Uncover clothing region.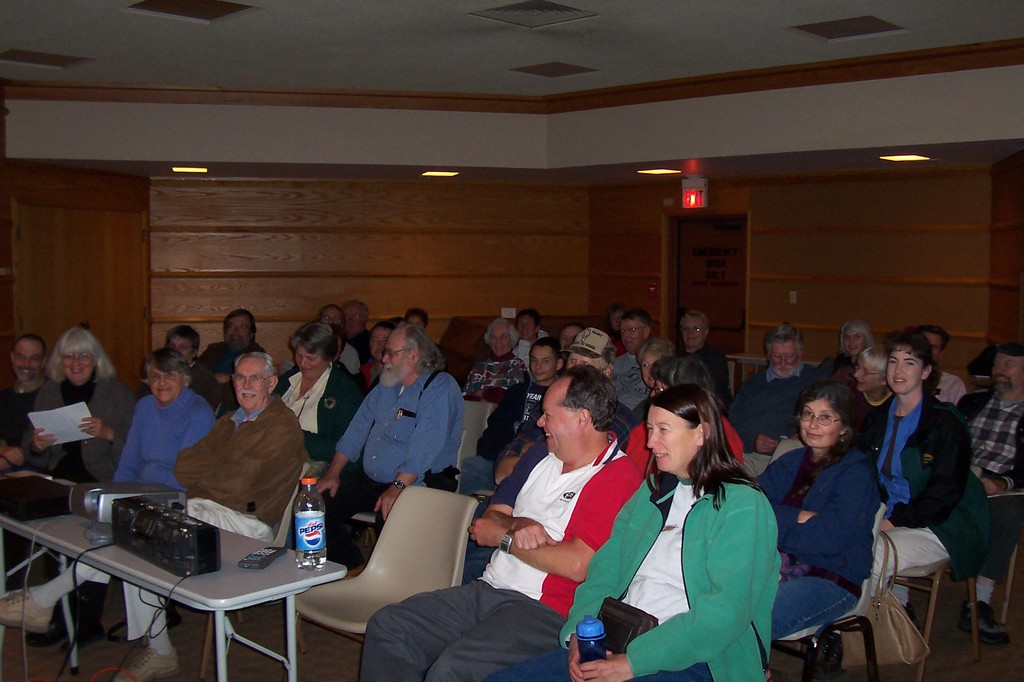
Uncovered: [170,381,302,547].
